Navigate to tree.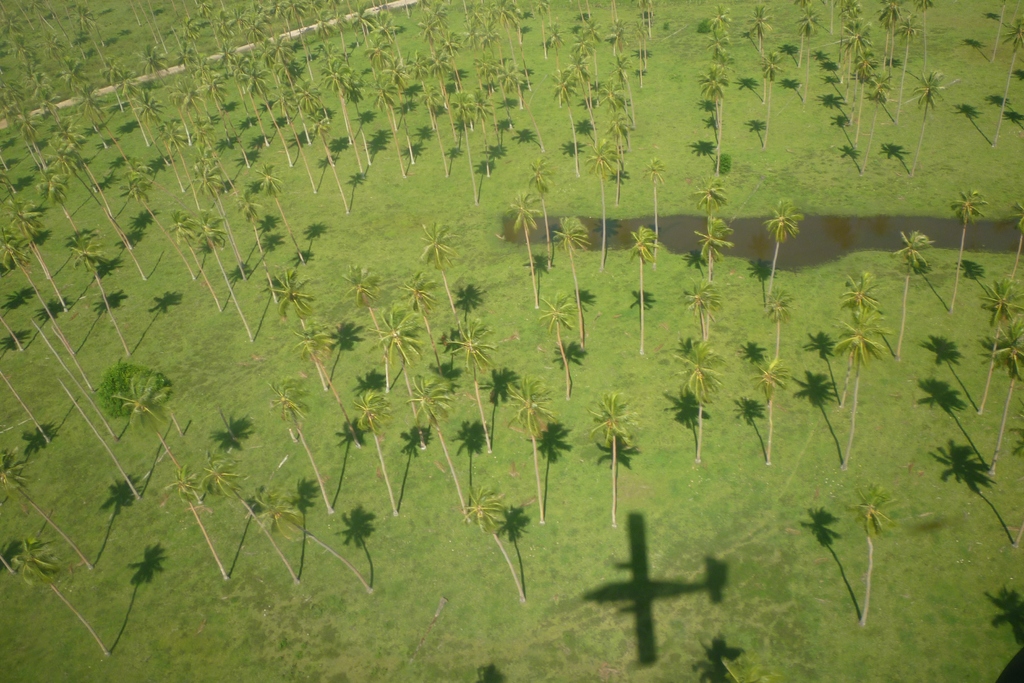
Navigation target: 272/267/311/341.
